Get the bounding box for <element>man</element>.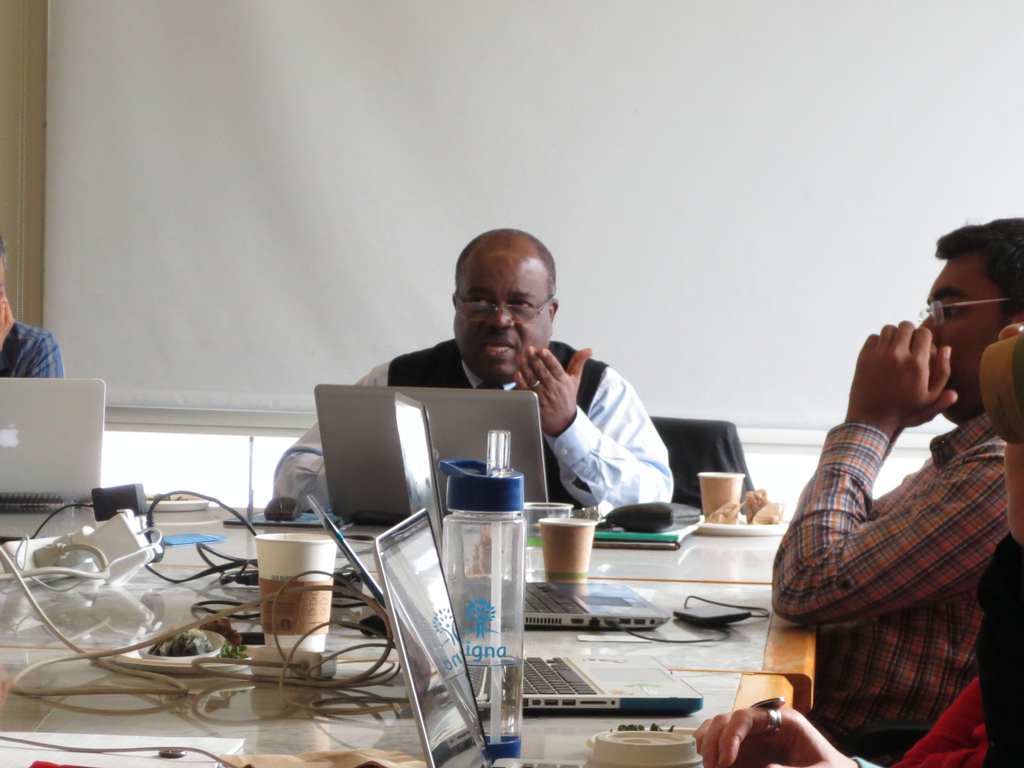
x1=0 y1=234 x2=60 y2=488.
